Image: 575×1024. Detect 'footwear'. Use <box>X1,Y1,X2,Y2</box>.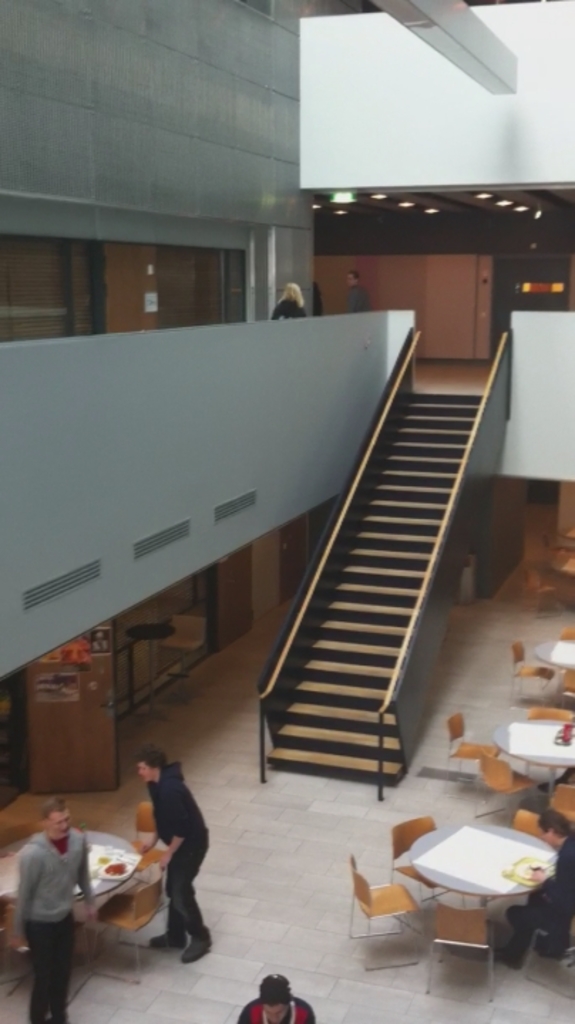
<box>179,927,215,966</box>.
